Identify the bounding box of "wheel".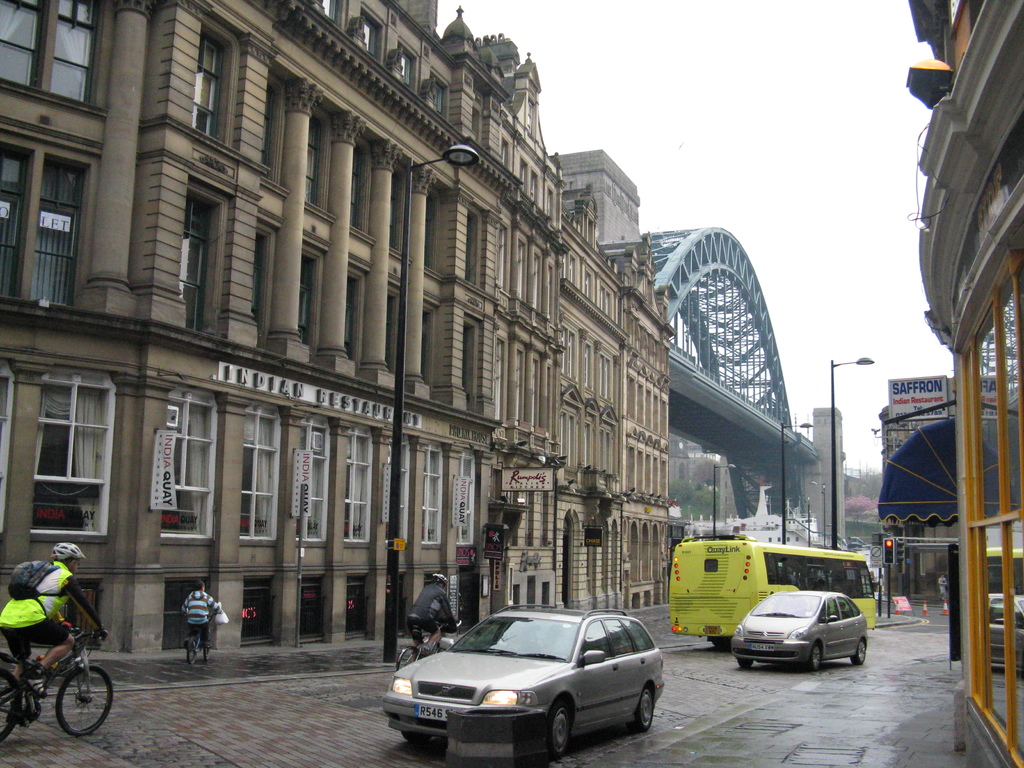
select_region(856, 634, 872, 667).
